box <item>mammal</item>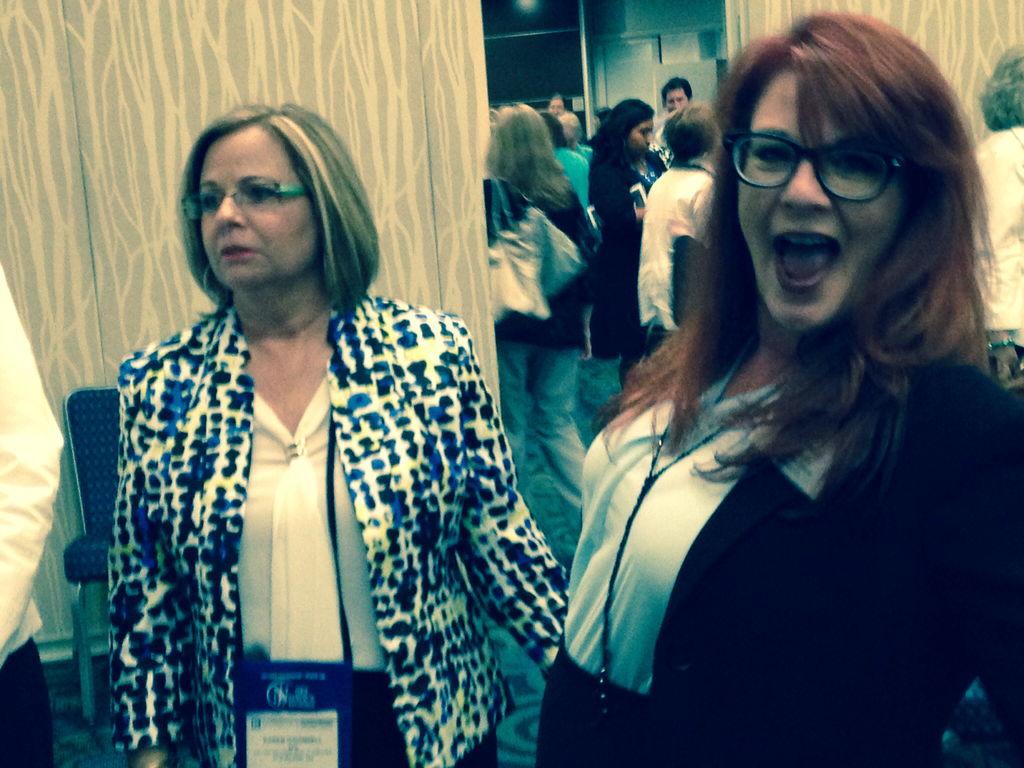
Rect(103, 101, 573, 767)
